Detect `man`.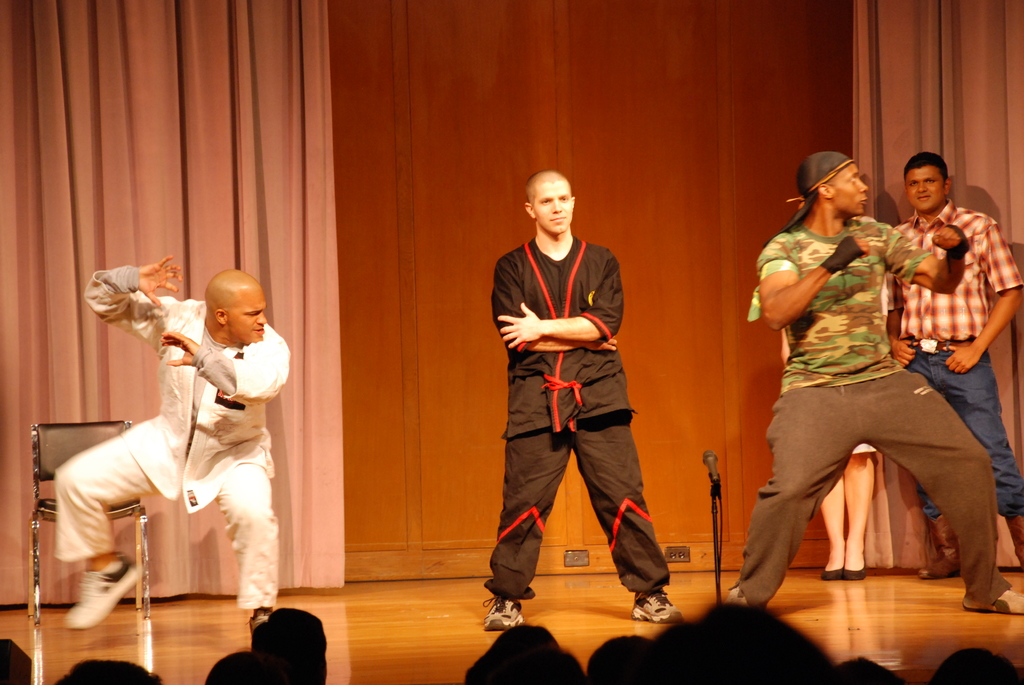
Detected at (52, 254, 294, 637).
